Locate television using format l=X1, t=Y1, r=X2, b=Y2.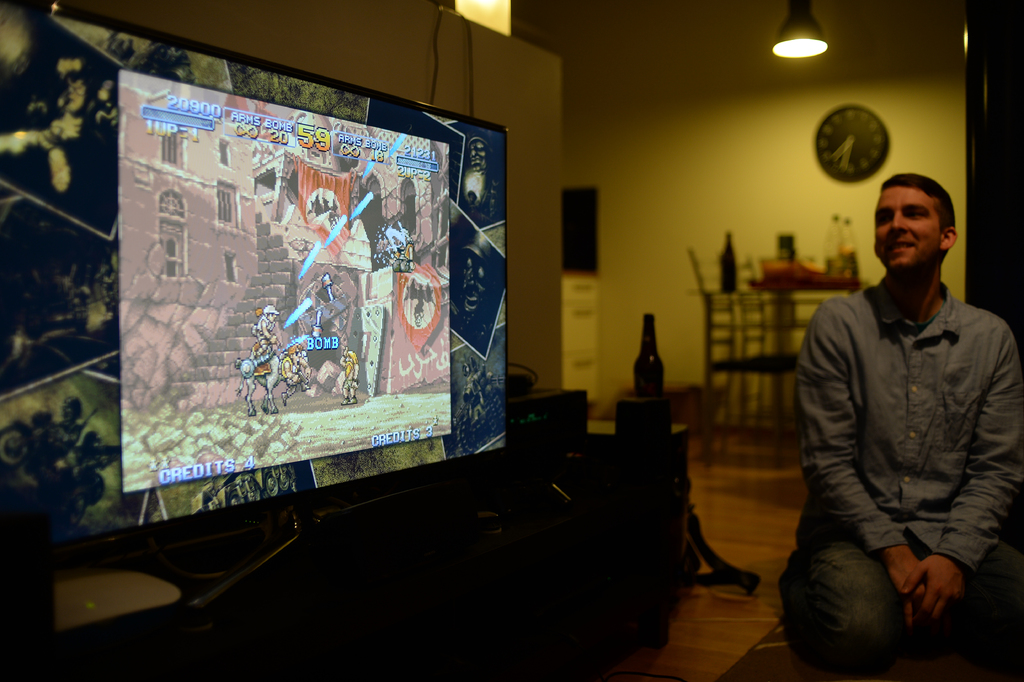
l=0, t=0, r=515, b=570.
